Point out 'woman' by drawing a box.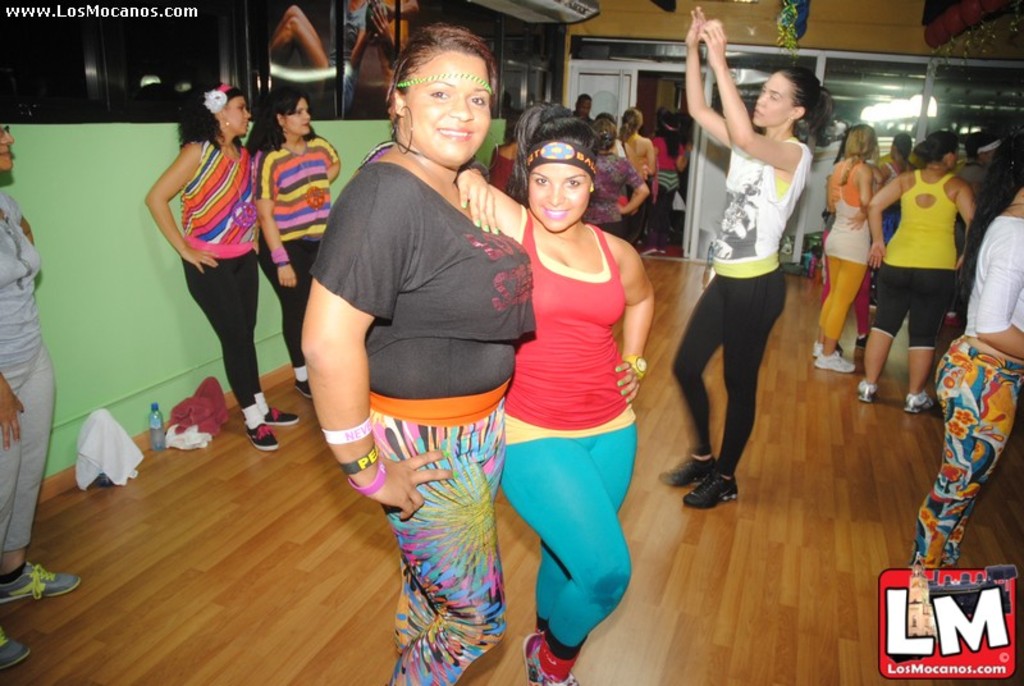
(881,128,915,180).
